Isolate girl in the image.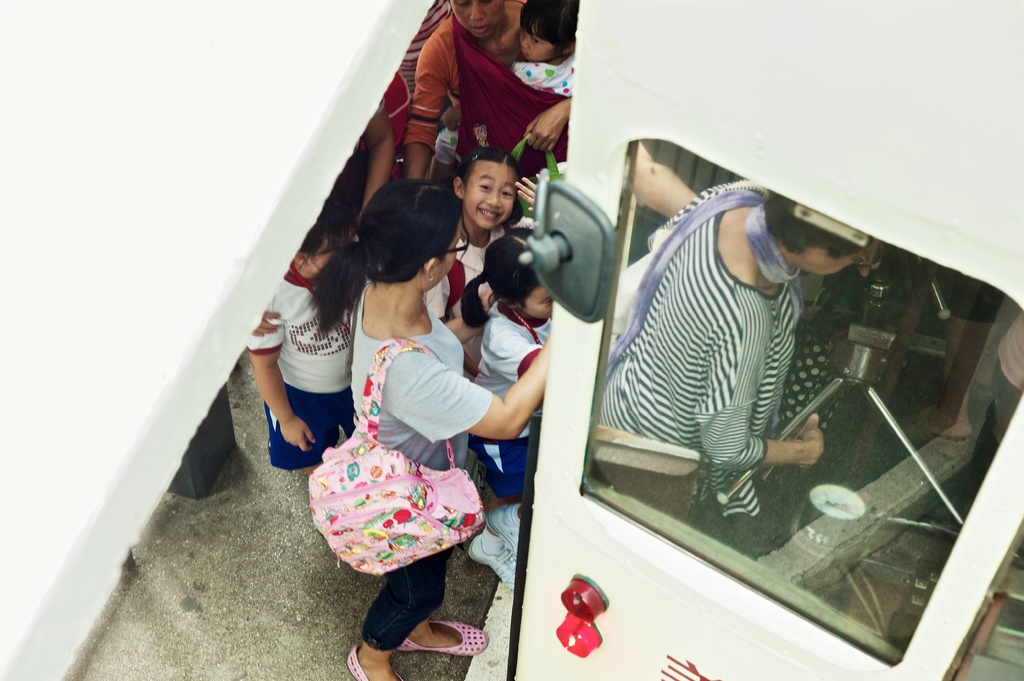
Isolated region: 445, 147, 538, 376.
